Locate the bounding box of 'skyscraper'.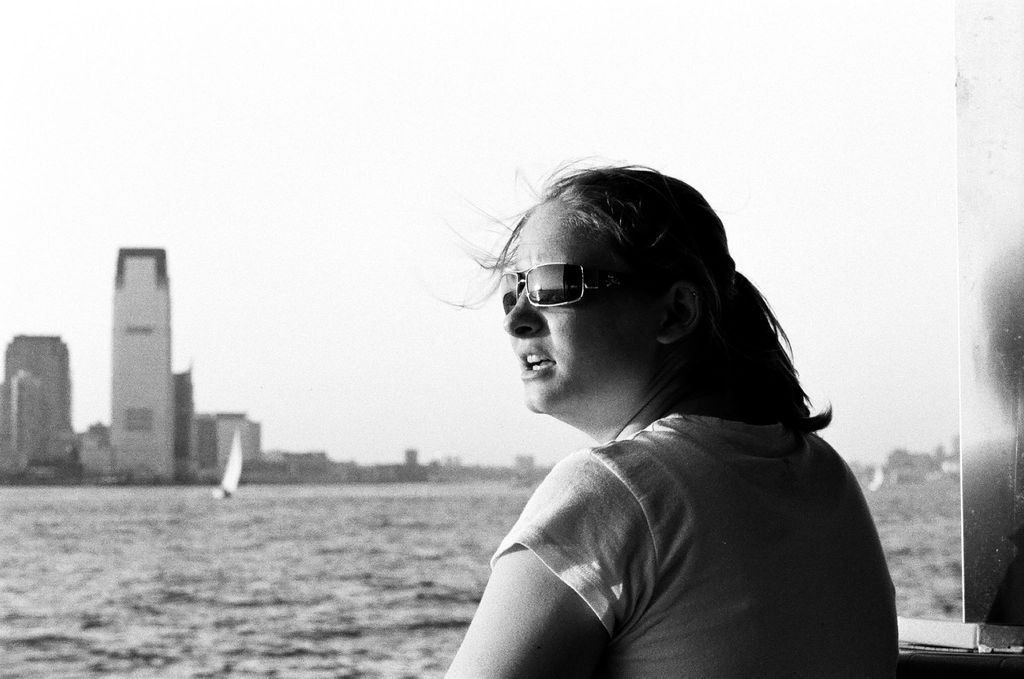
Bounding box: Rect(109, 248, 177, 483).
